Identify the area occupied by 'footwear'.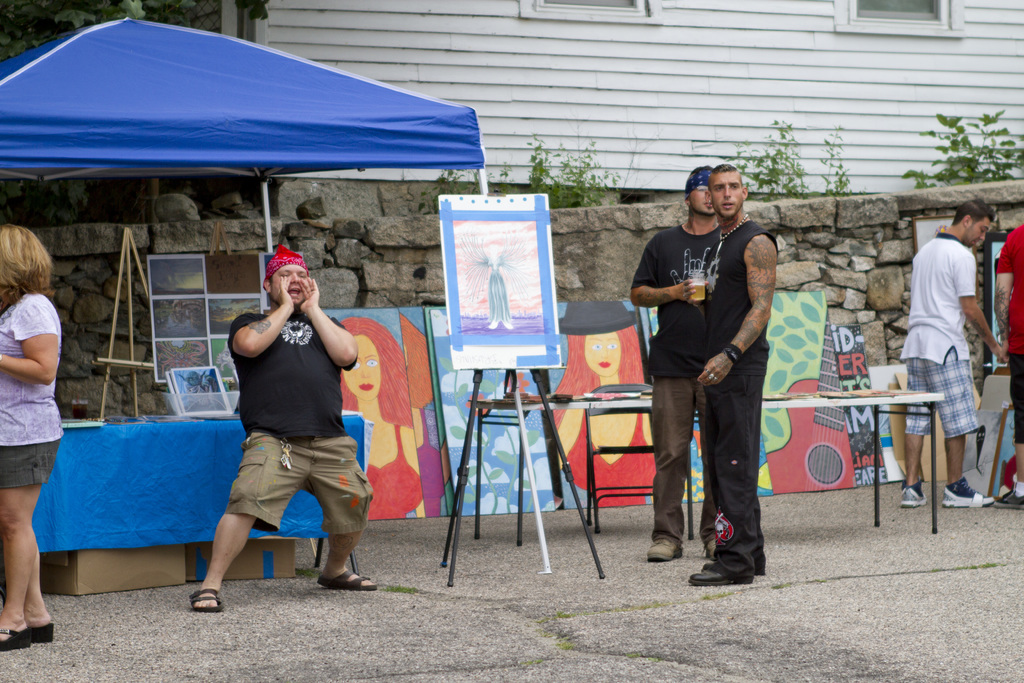
Area: x1=20, y1=619, x2=52, y2=644.
